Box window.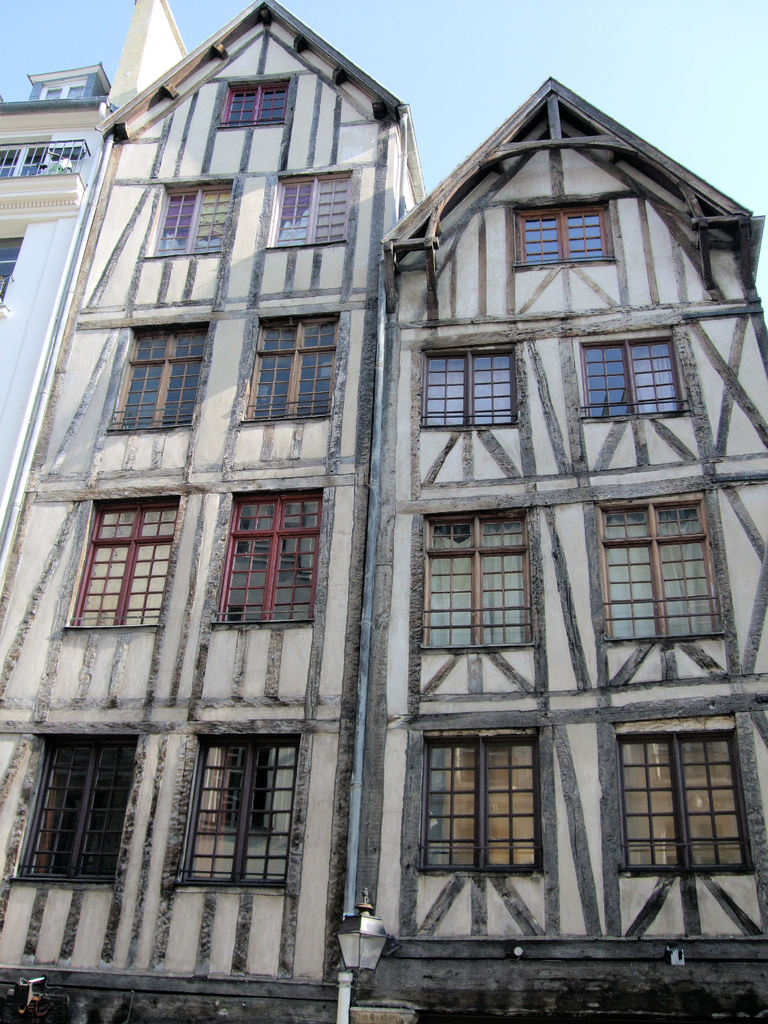
locate(268, 168, 360, 249).
